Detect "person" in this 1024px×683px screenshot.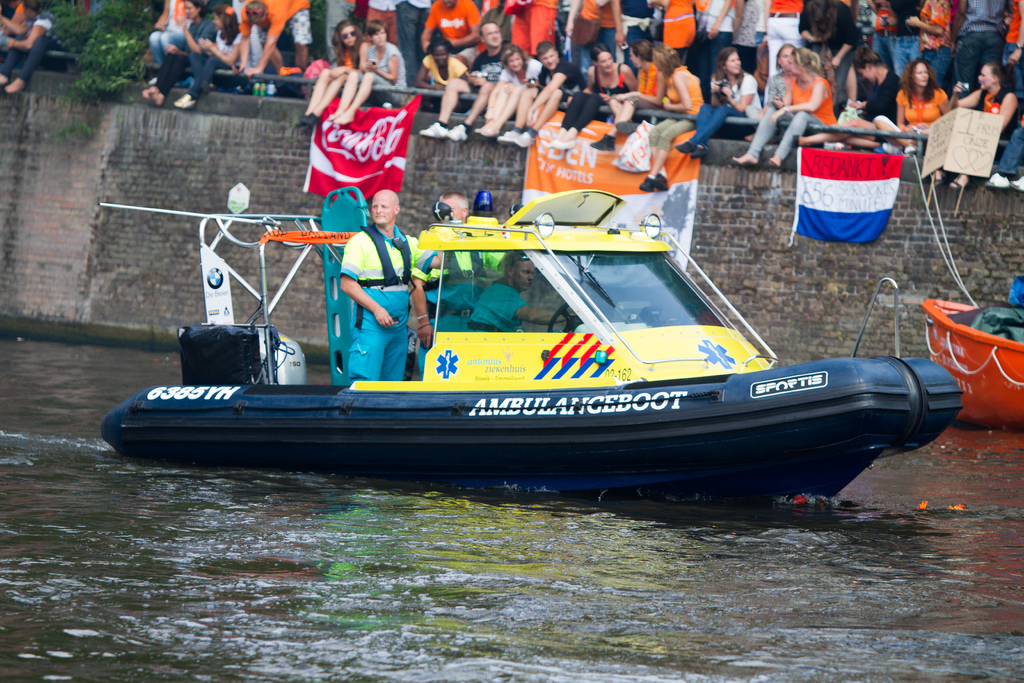
Detection: crop(329, 15, 405, 135).
